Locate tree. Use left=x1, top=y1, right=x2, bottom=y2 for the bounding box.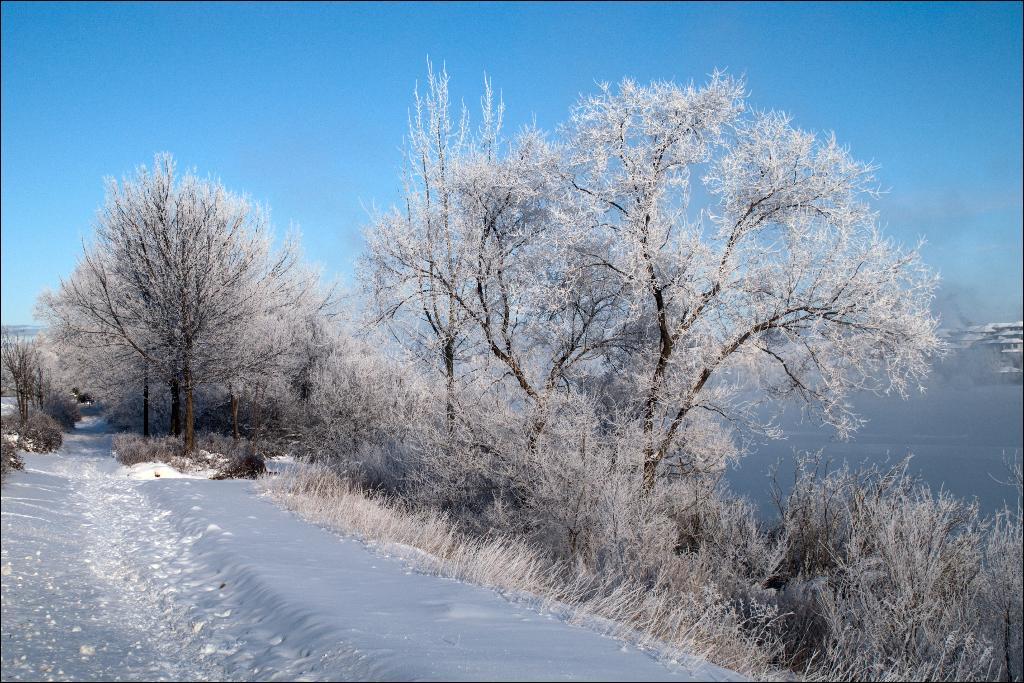
left=7, top=302, right=50, bottom=409.
